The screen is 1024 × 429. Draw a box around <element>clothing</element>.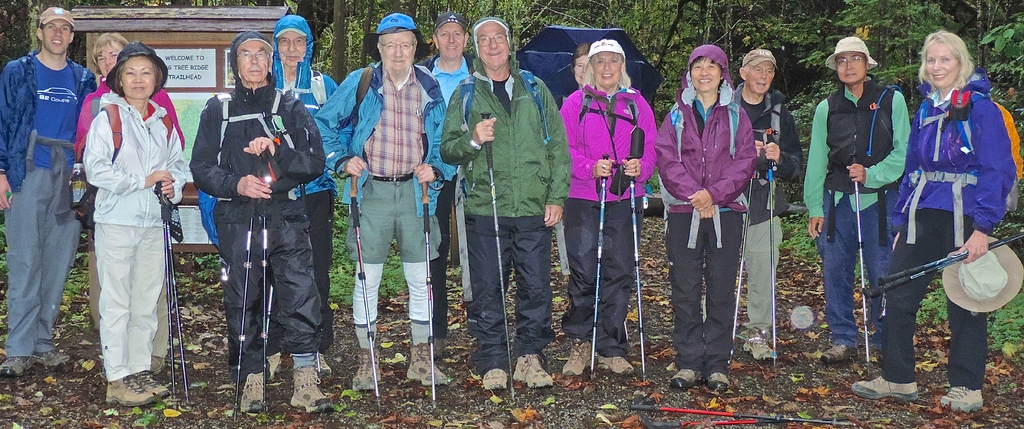
BBox(740, 49, 780, 74).
